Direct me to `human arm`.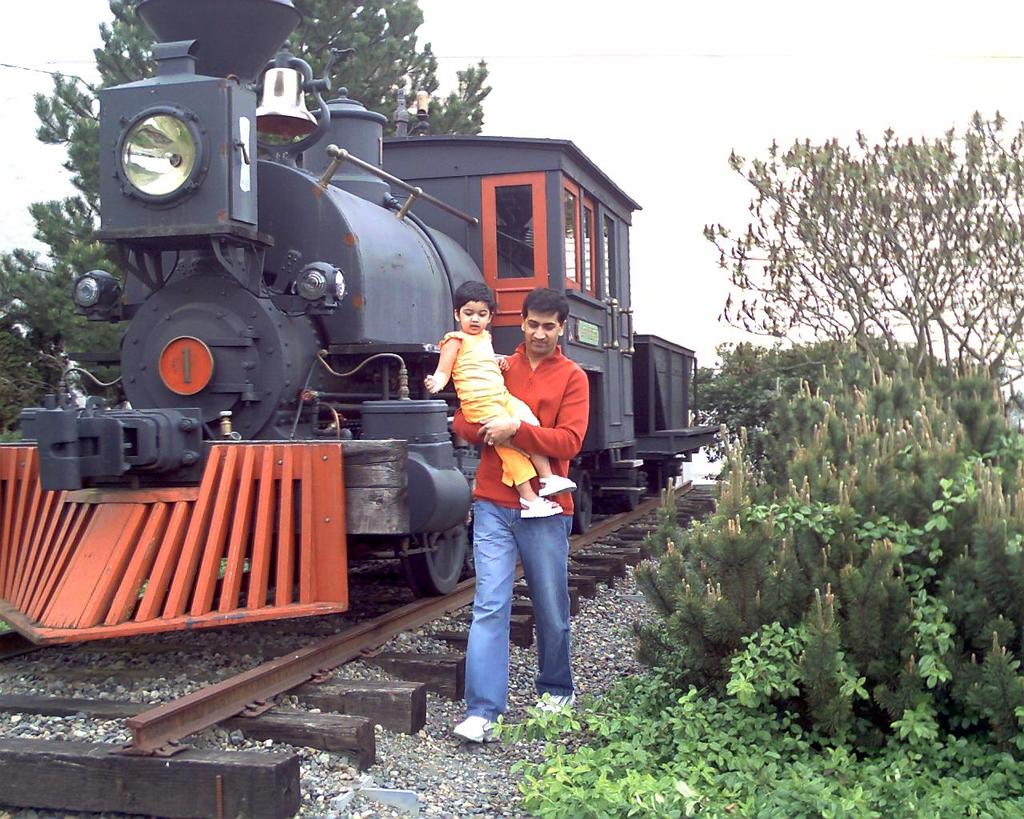
Direction: [left=423, top=330, right=458, bottom=398].
